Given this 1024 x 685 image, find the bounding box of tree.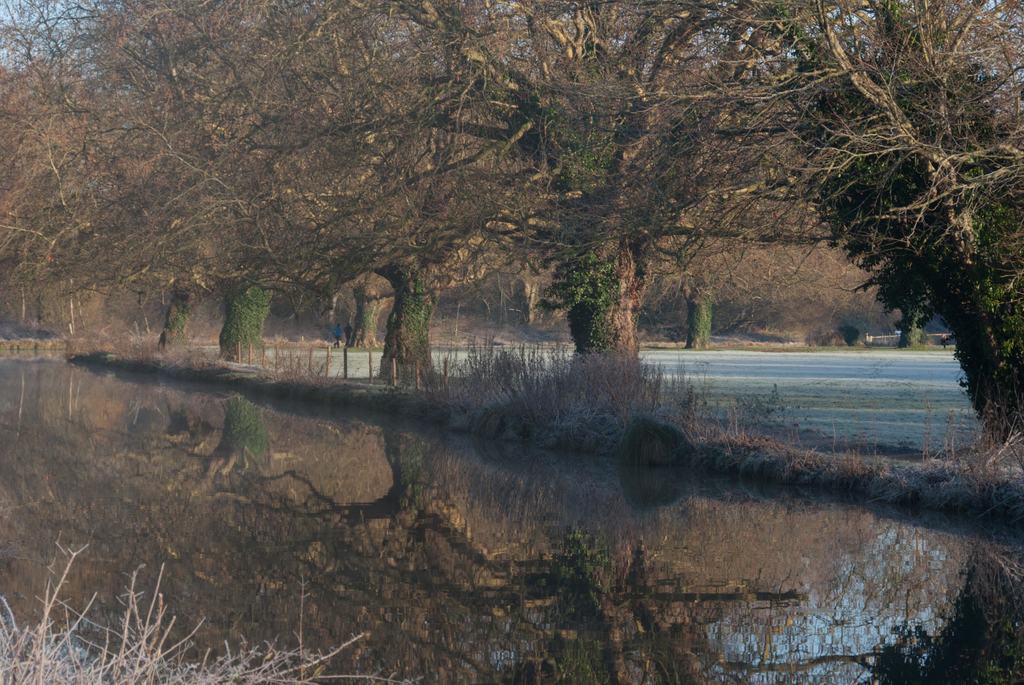
[left=639, top=187, right=801, bottom=349].
